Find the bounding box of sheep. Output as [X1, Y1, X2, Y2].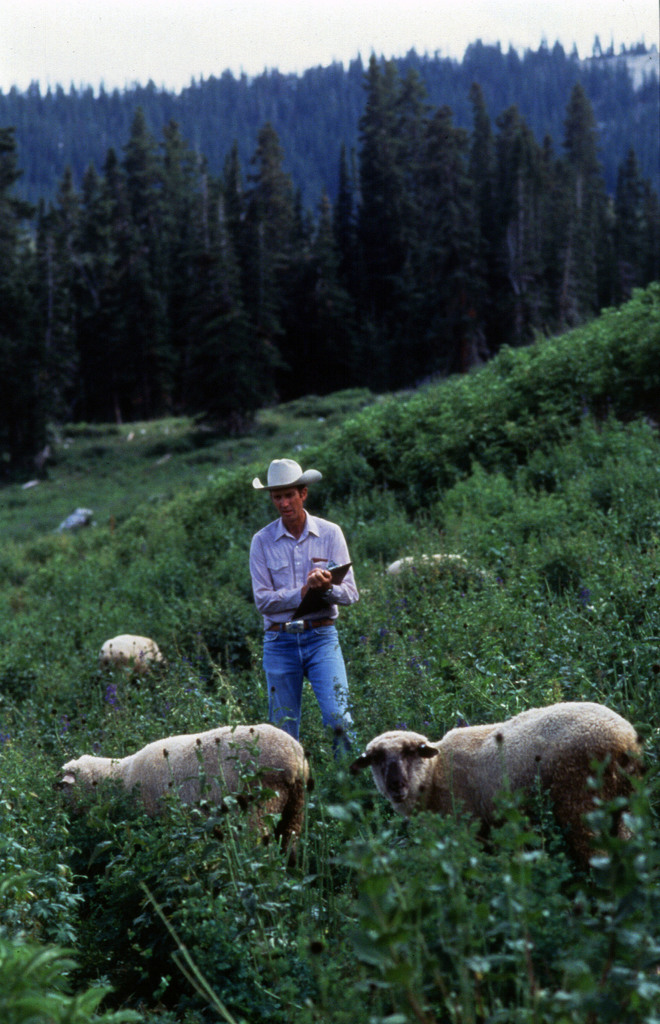
[346, 701, 635, 846].
